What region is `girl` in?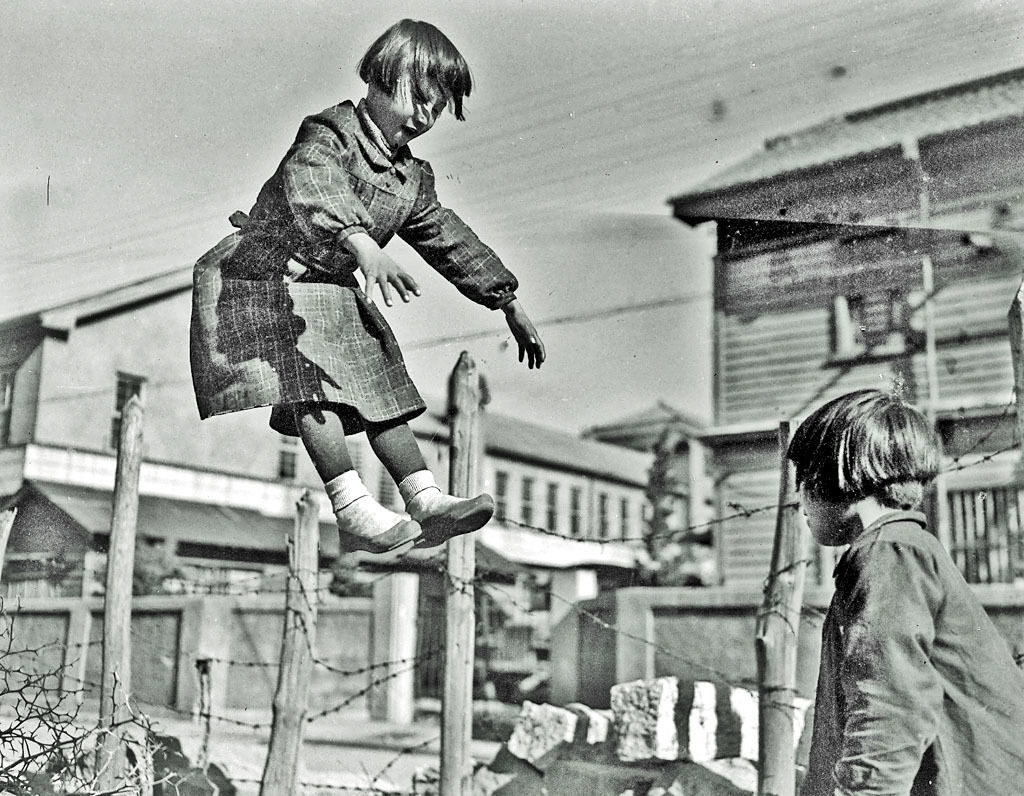
left=188, top=16, right=543, bottom=558.
